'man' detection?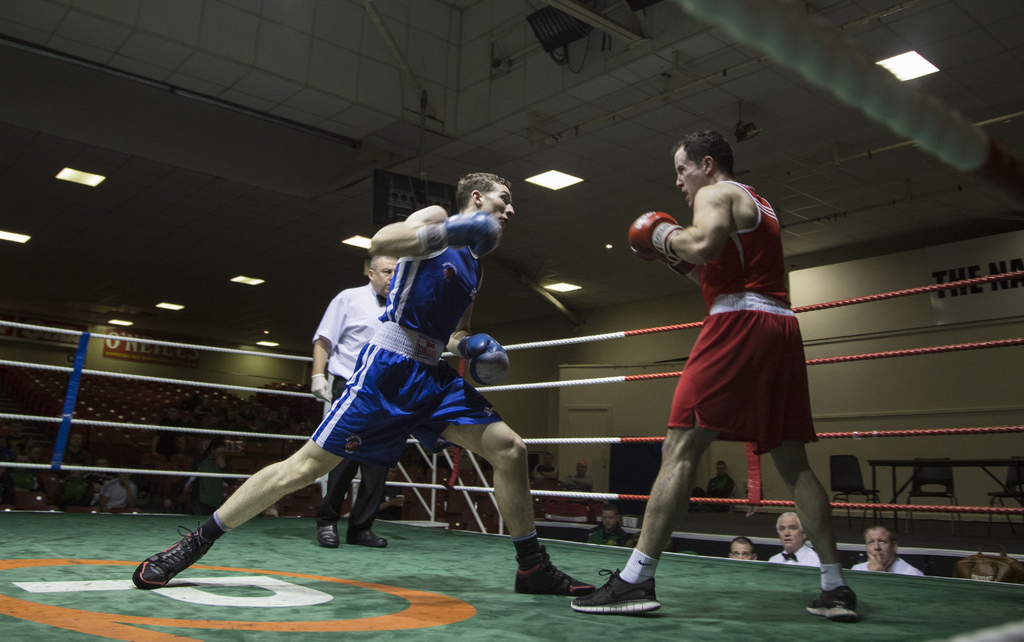
{"left": 311, "top": 254, "right": 401, "bottom": 554}
